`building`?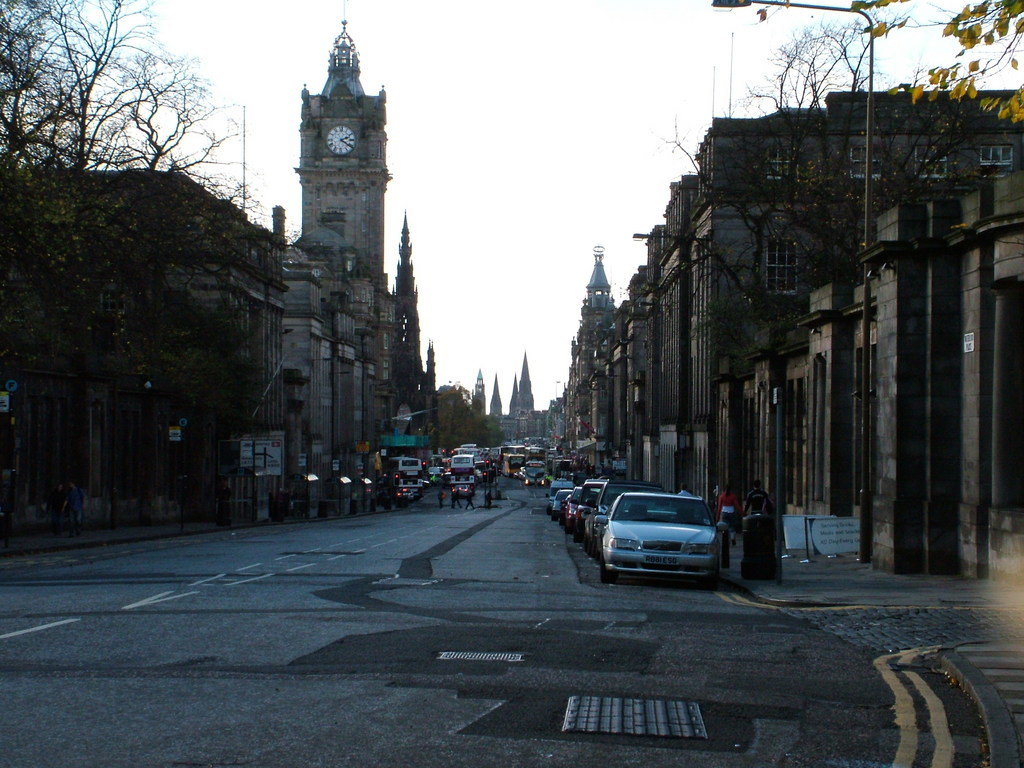
select_region(10, 21, 430, 532)
